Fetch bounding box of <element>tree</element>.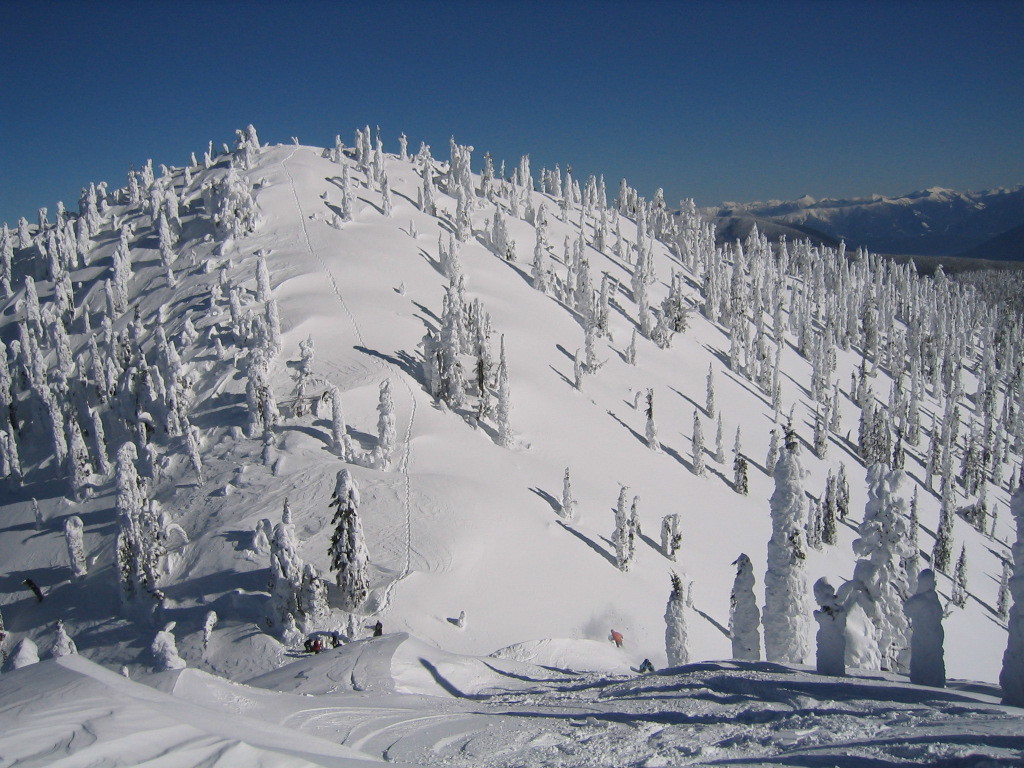
Bbox: (left=995, top=478, right=1023, bottom=705).
